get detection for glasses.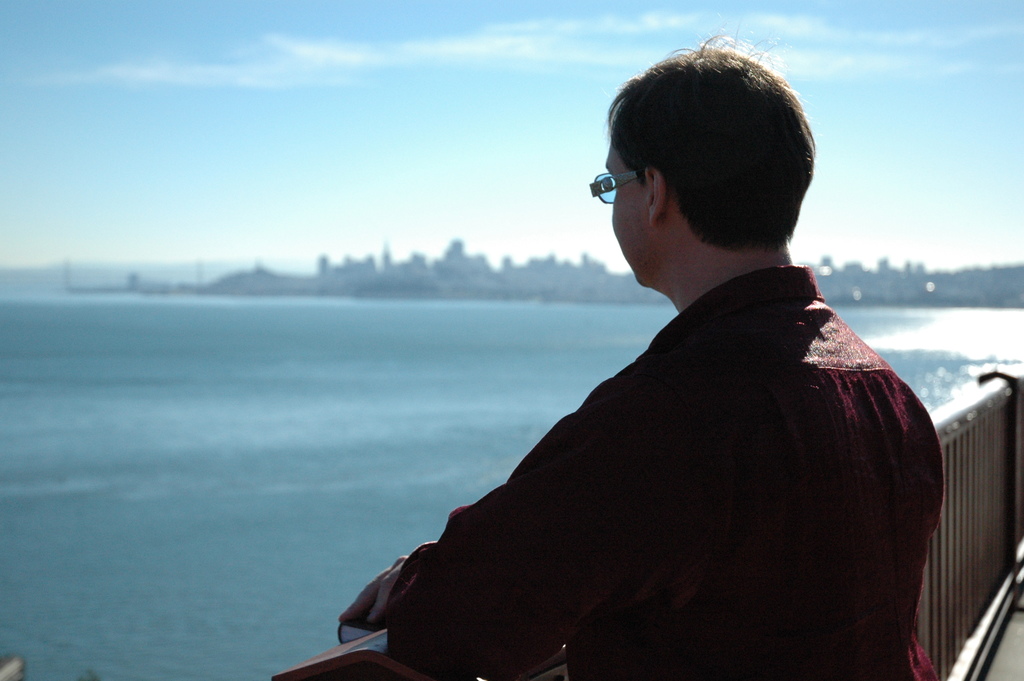
Detection: pyautogui.locateOnScreen(593, 147, 676, 209).
